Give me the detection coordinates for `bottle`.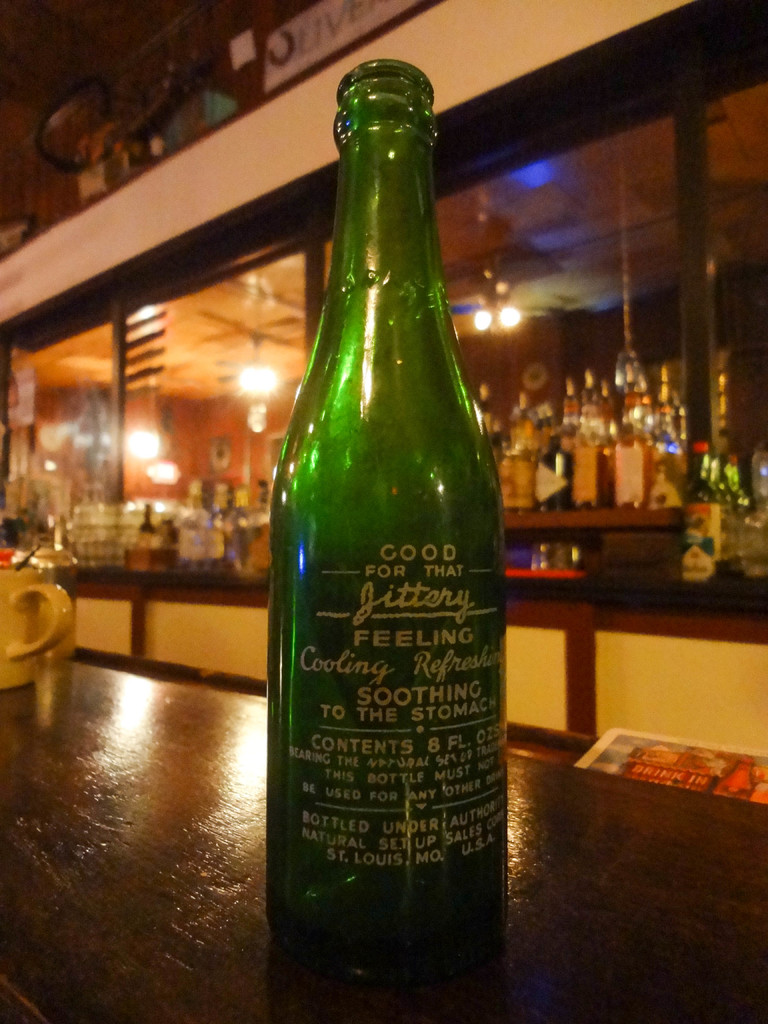
{"x1": 724, "y1": 444, "x2": 750, "y2": 535}.
